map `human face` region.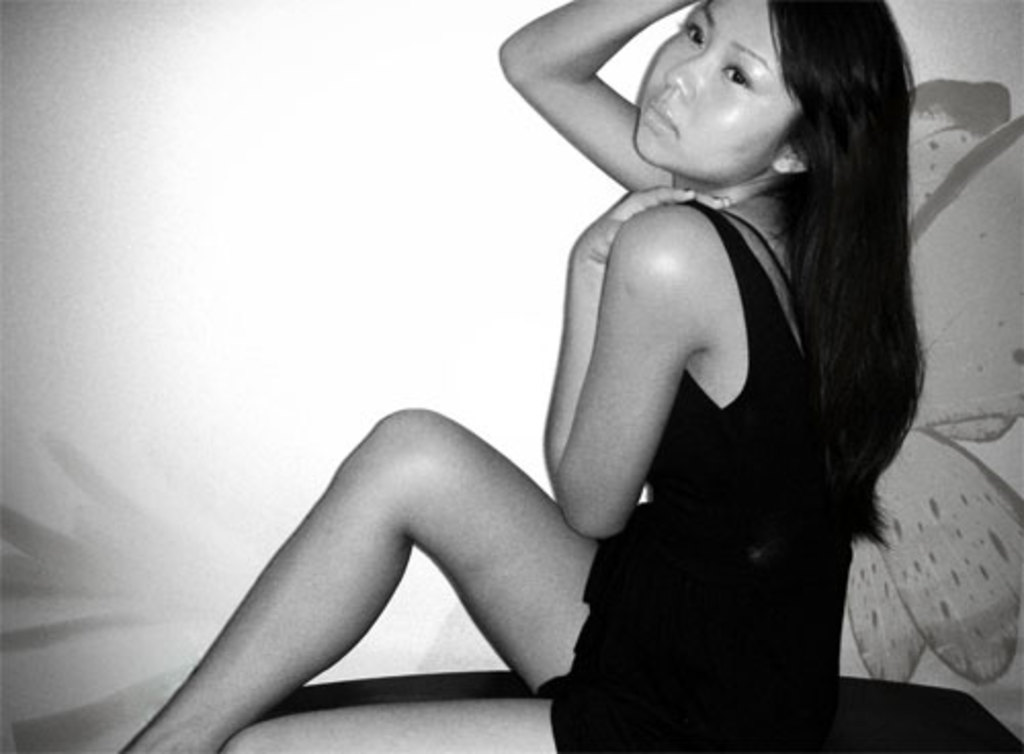
Mapped to (629, 0, 797, 188).
